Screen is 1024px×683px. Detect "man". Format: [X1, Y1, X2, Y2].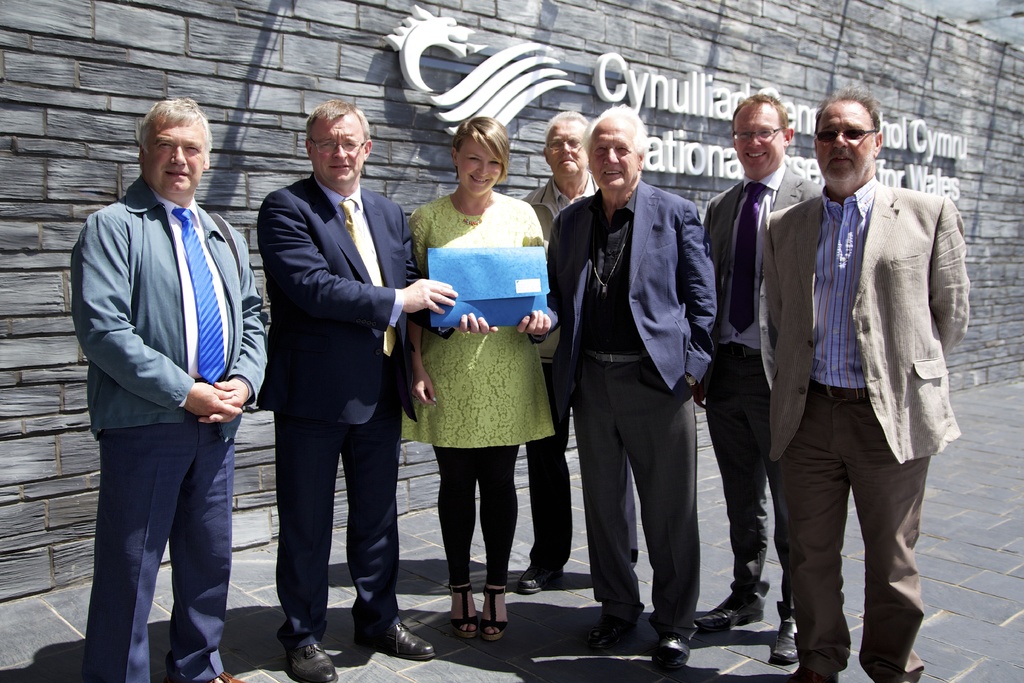
[255, 98, 454, 682].
